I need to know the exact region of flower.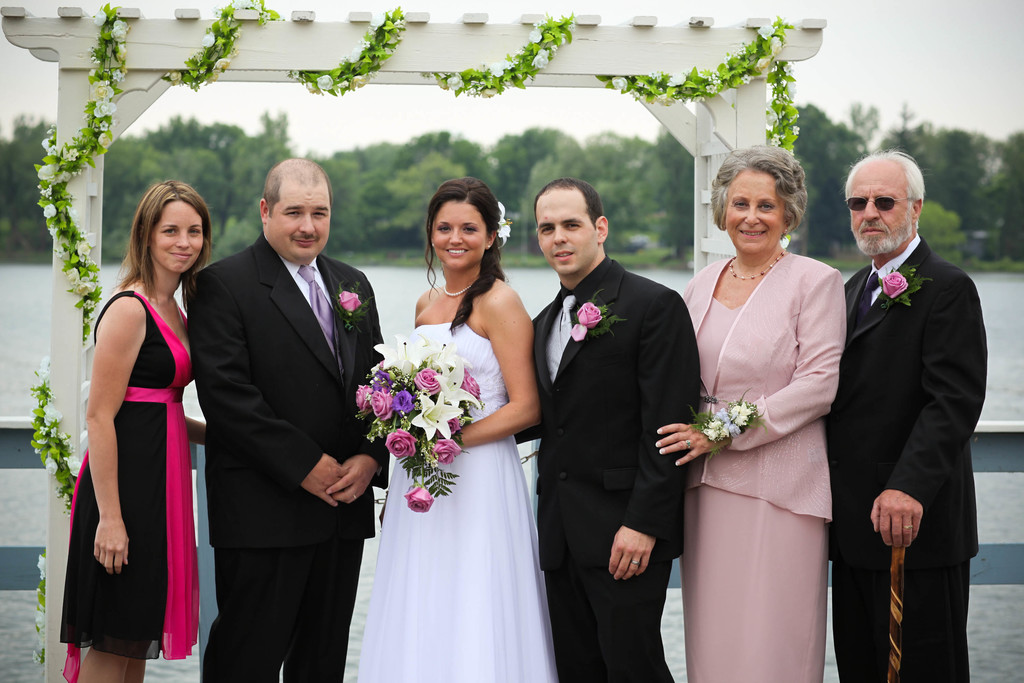
Region: detection(774, 37, 785, 57).
